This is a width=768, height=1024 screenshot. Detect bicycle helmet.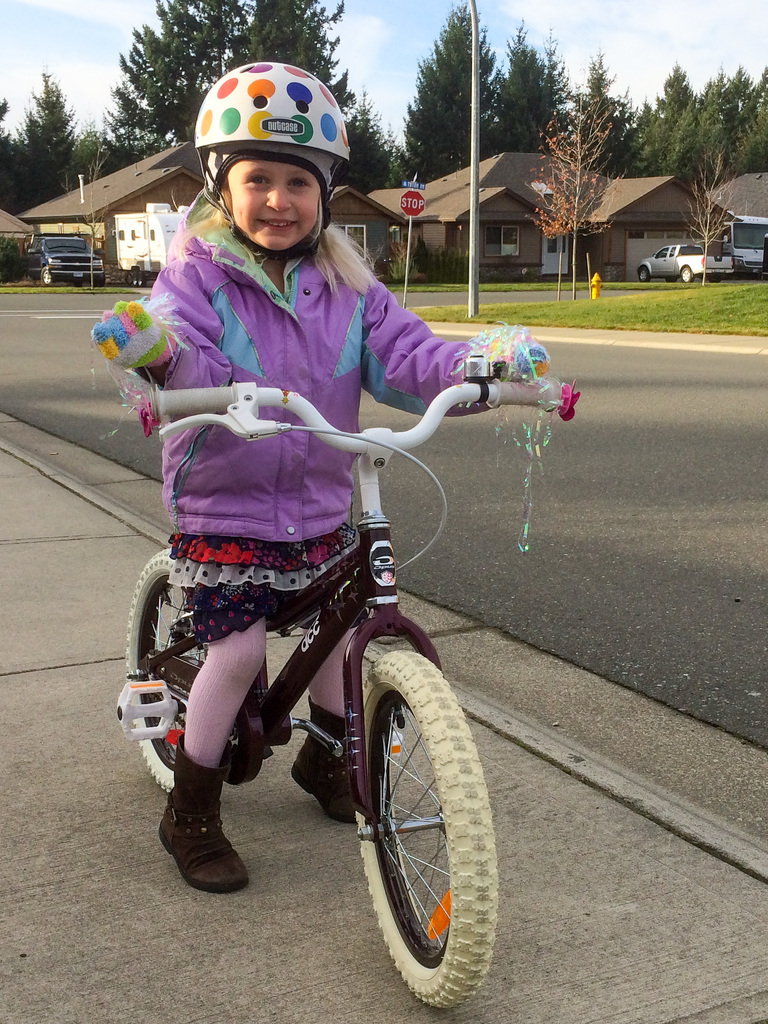
select_region(192, 64, 350, 157).
